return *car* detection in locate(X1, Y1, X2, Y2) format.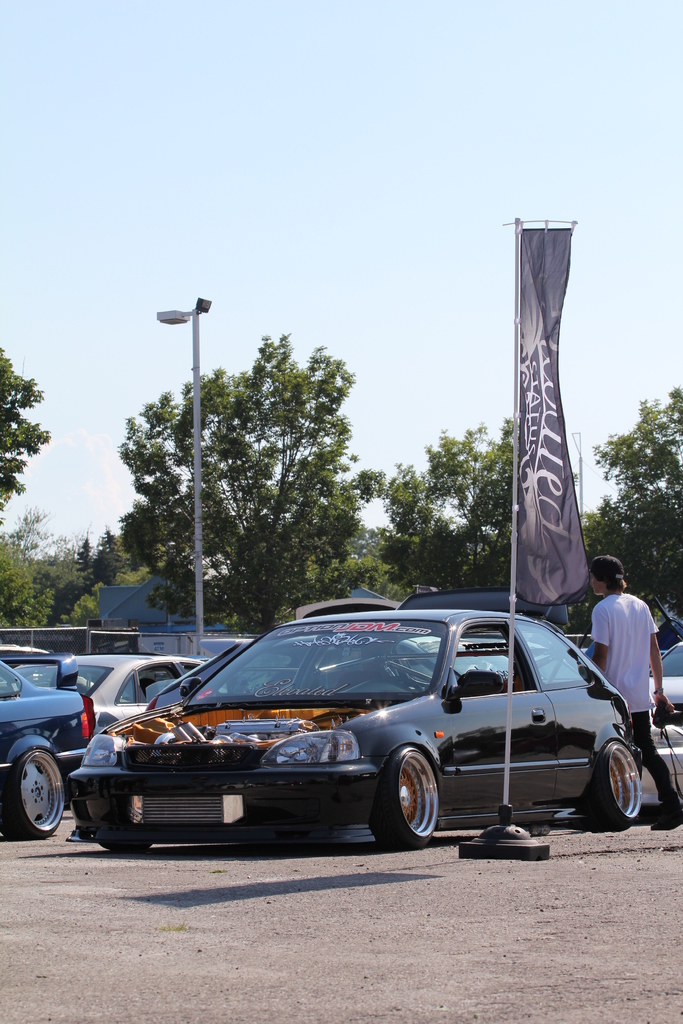
locate(67, 608, 641, 850).
